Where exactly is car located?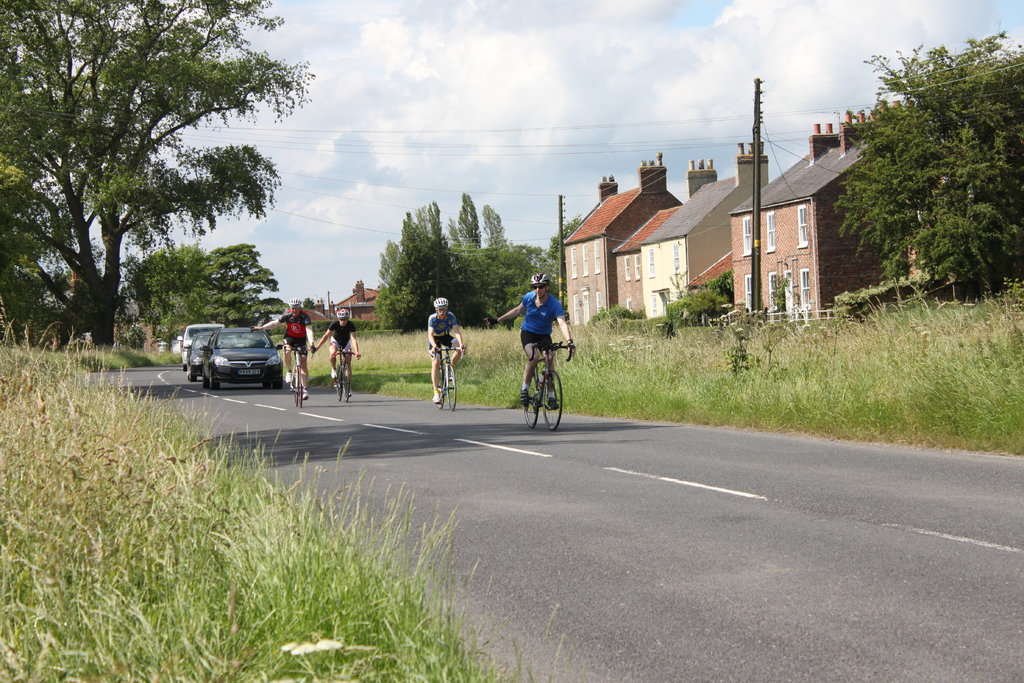
Its bounding box is (181,311,303,397).
